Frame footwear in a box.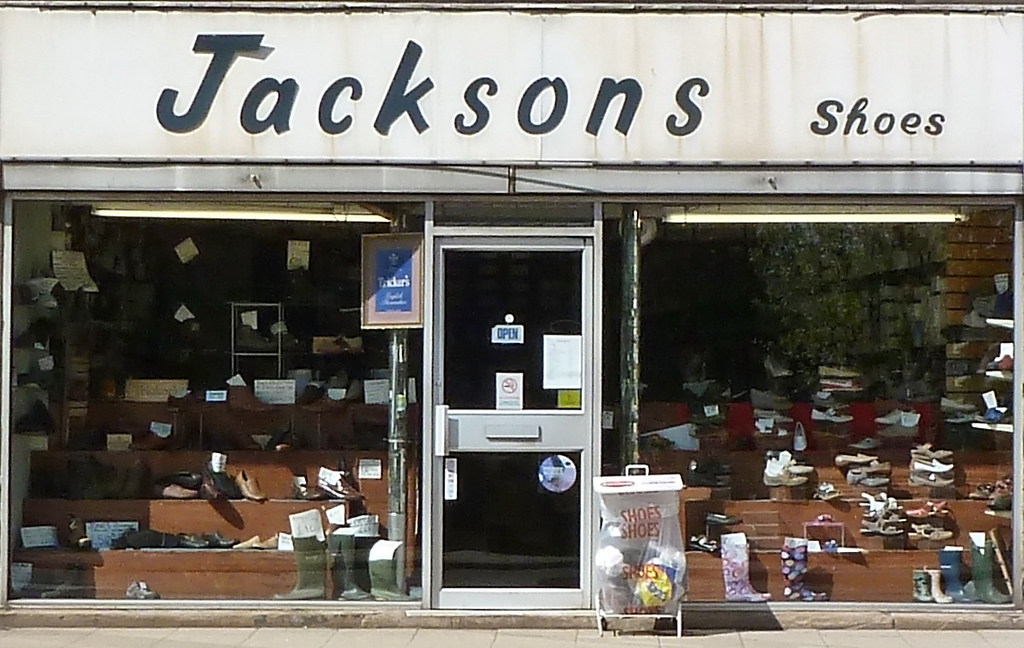
pyautogui.locateOnScreen(17, 317, 57, 350).
